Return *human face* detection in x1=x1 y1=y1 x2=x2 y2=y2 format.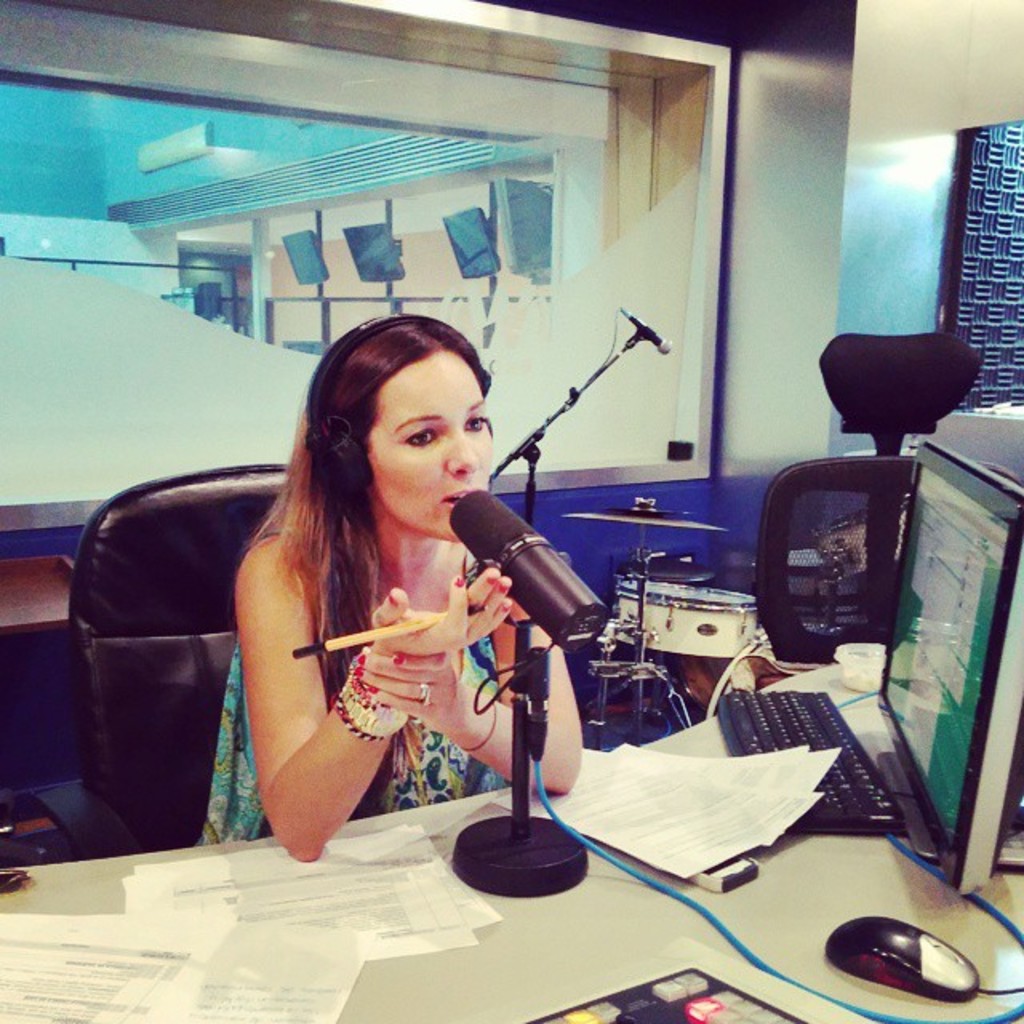
x1=370 y1=354 x2=493 y2=538.
